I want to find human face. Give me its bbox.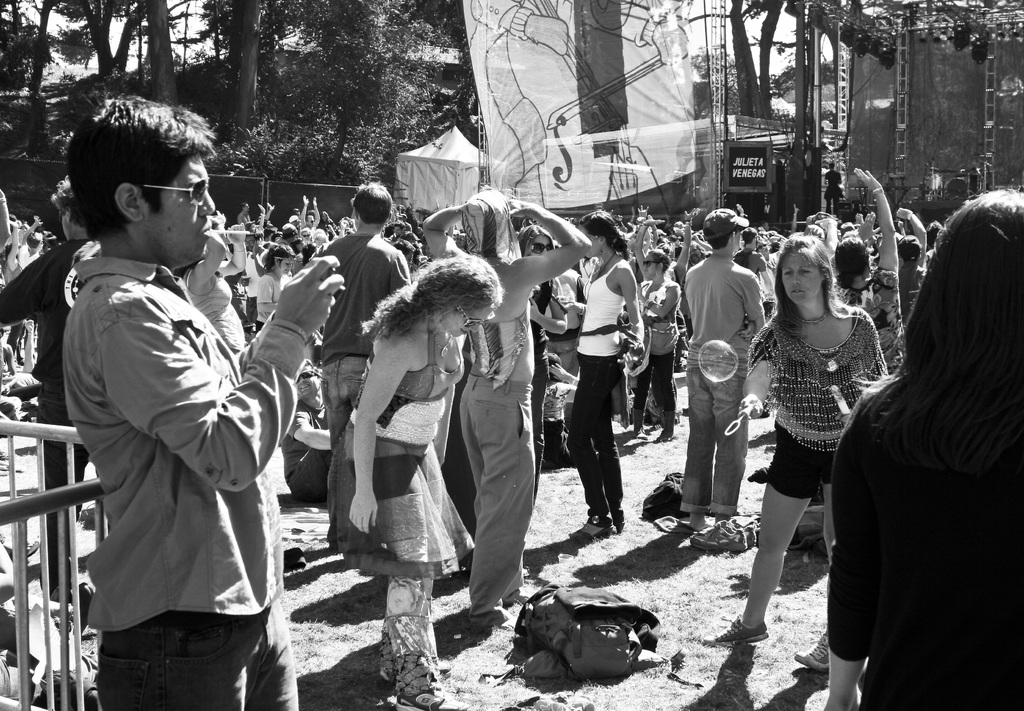
[155, 154, 214, 258].
